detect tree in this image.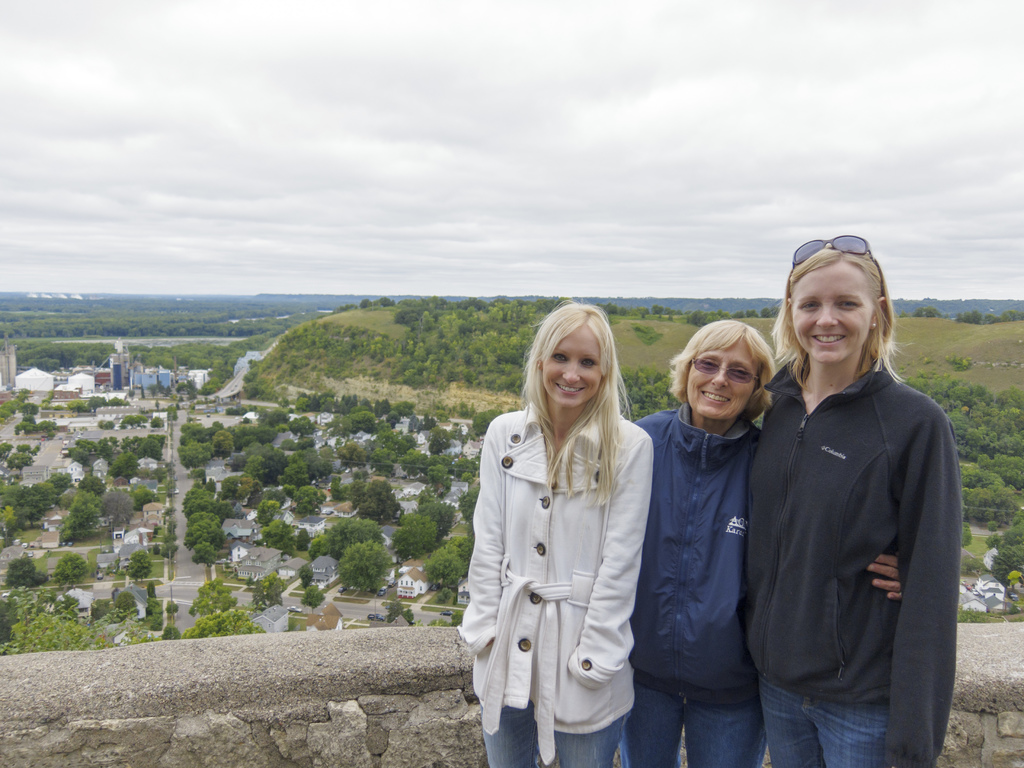
Detection: BBox(237, 423, 287, 450).
